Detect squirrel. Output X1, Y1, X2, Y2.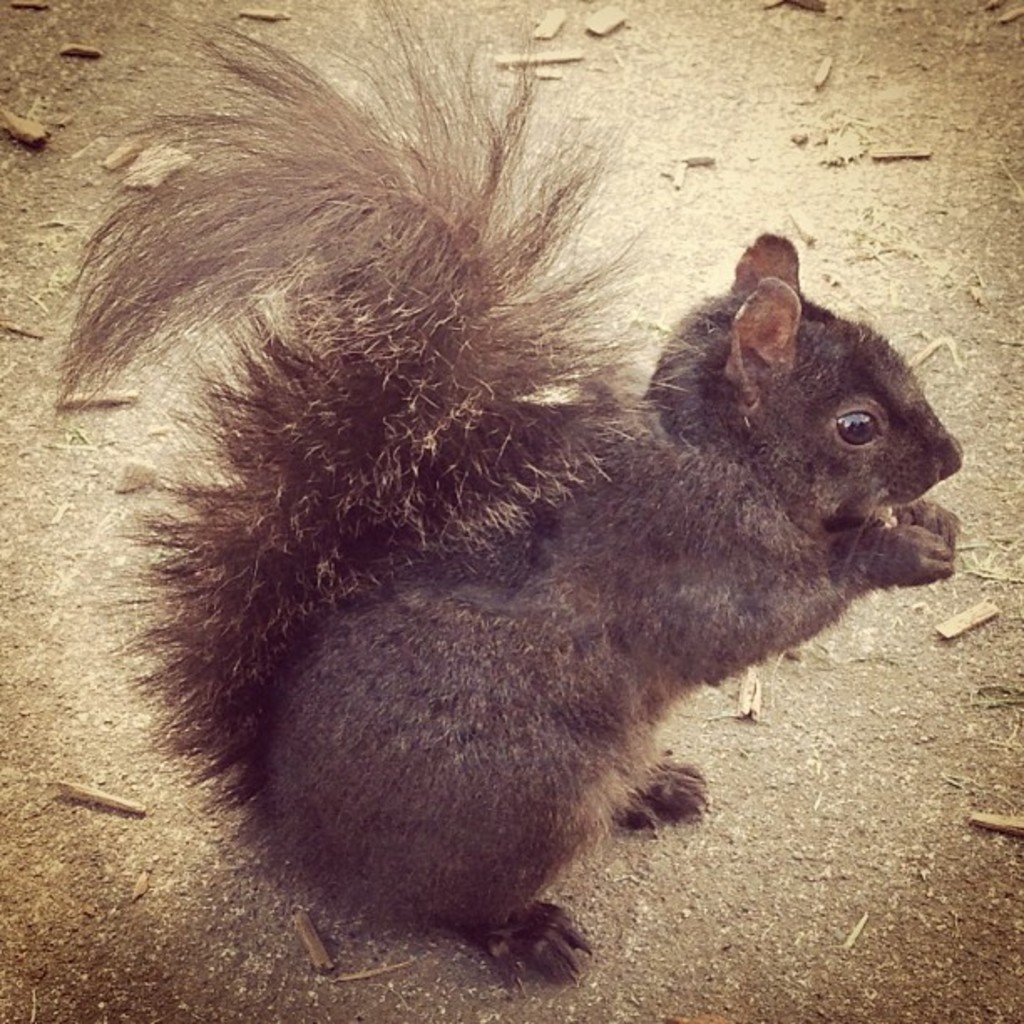
27, 0, 974, 997.
